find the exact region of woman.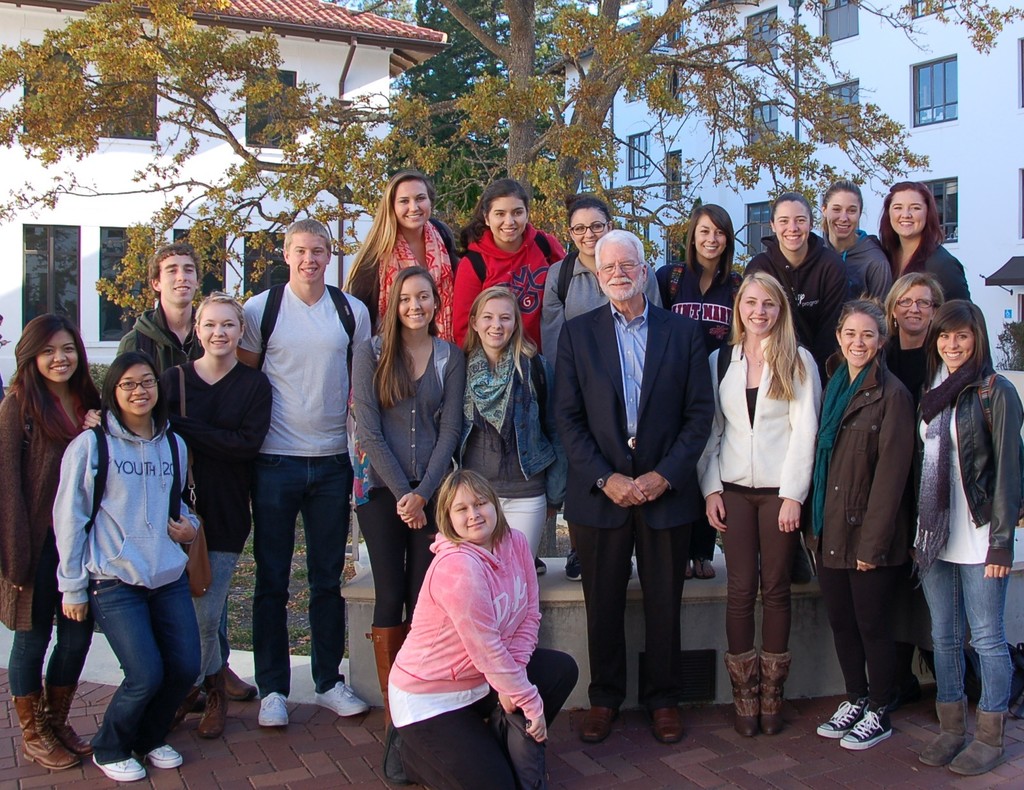
Exact region: rect(882, 179, 974, 305).
